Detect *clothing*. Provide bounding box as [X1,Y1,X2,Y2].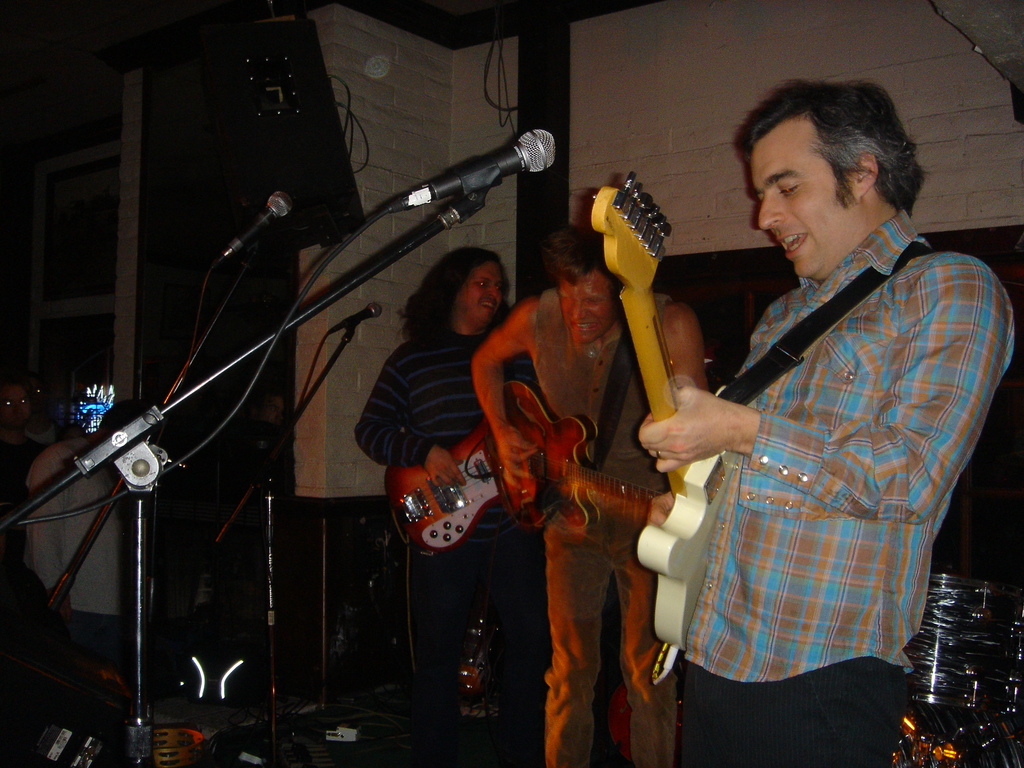
[354,312,531,767].
